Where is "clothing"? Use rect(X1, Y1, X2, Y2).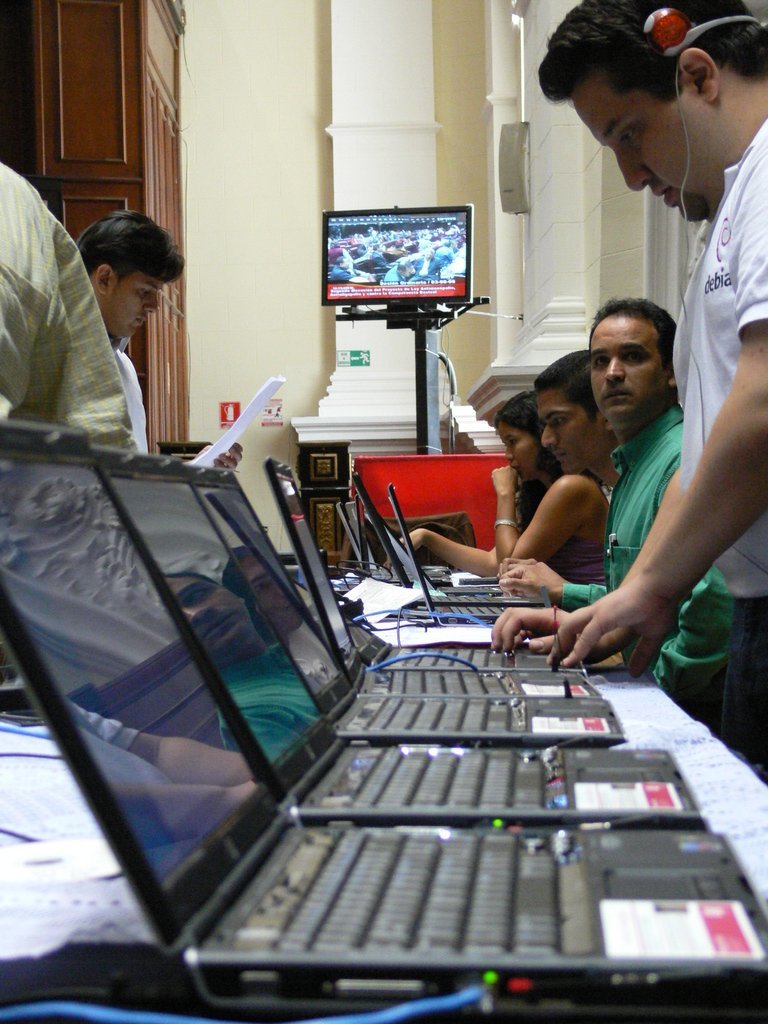
rect(0, 164, 131, 446).
